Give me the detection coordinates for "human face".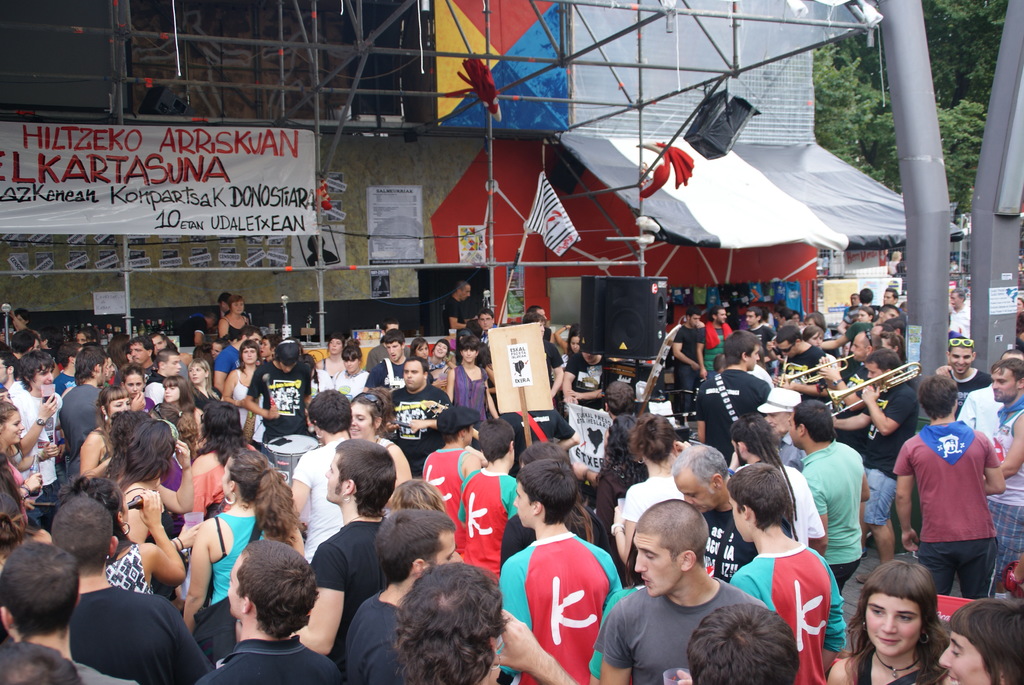
x1=0, y1=361, x2=8, y2=388.
